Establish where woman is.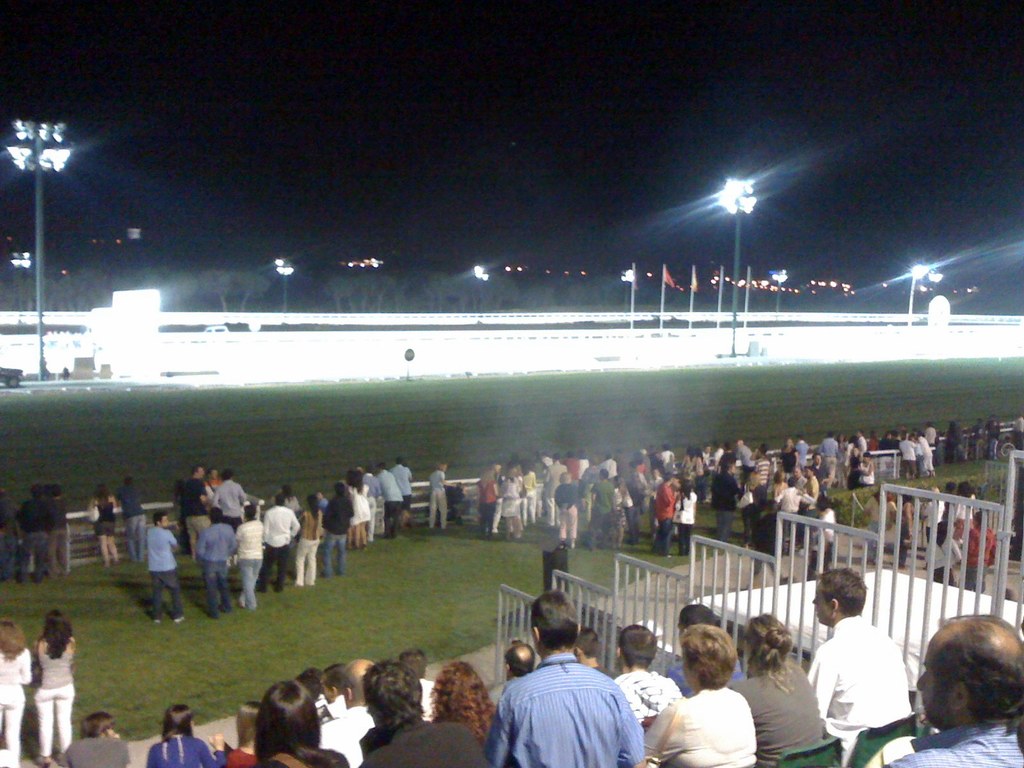
Established at <bbox>609, 477, 630, 554</bbox>.
